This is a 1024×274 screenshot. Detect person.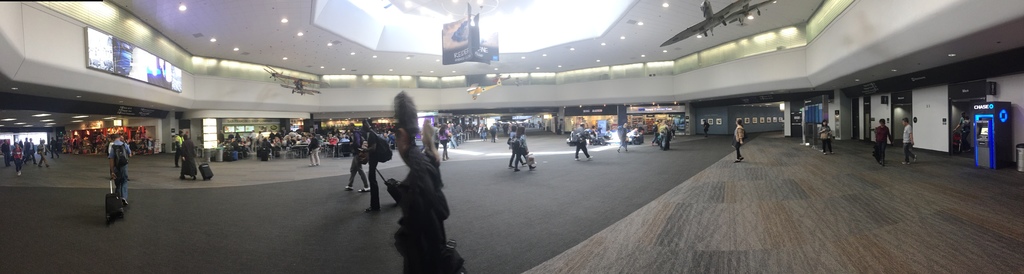
x1=957 y1=116 x2=971 y2=151.
